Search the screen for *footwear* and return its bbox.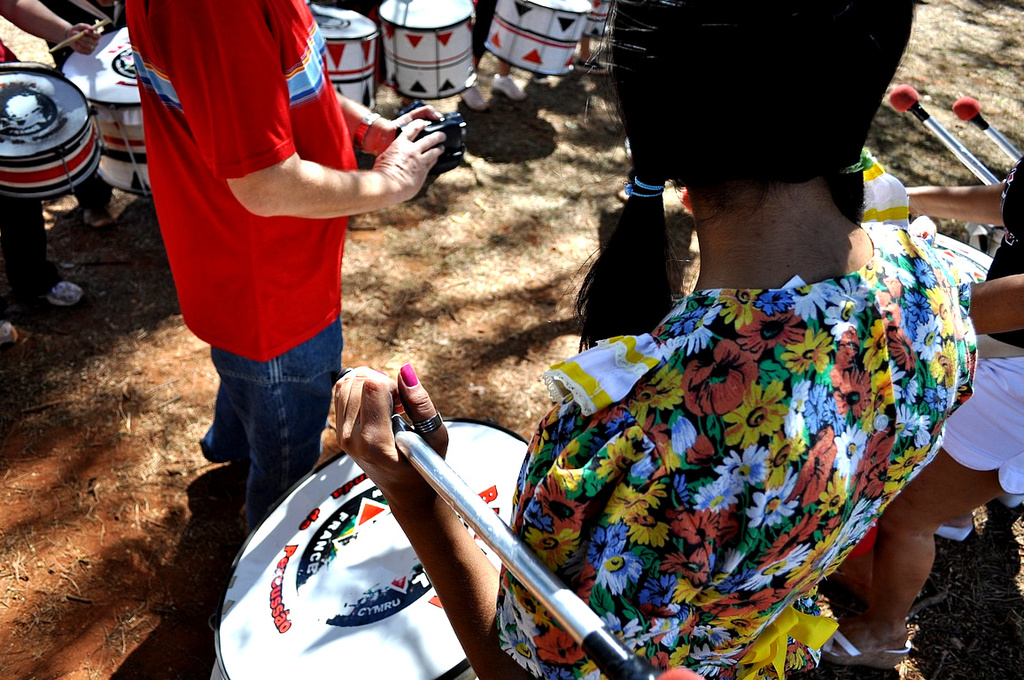
Found: rect(184, 448, 257, 525).
